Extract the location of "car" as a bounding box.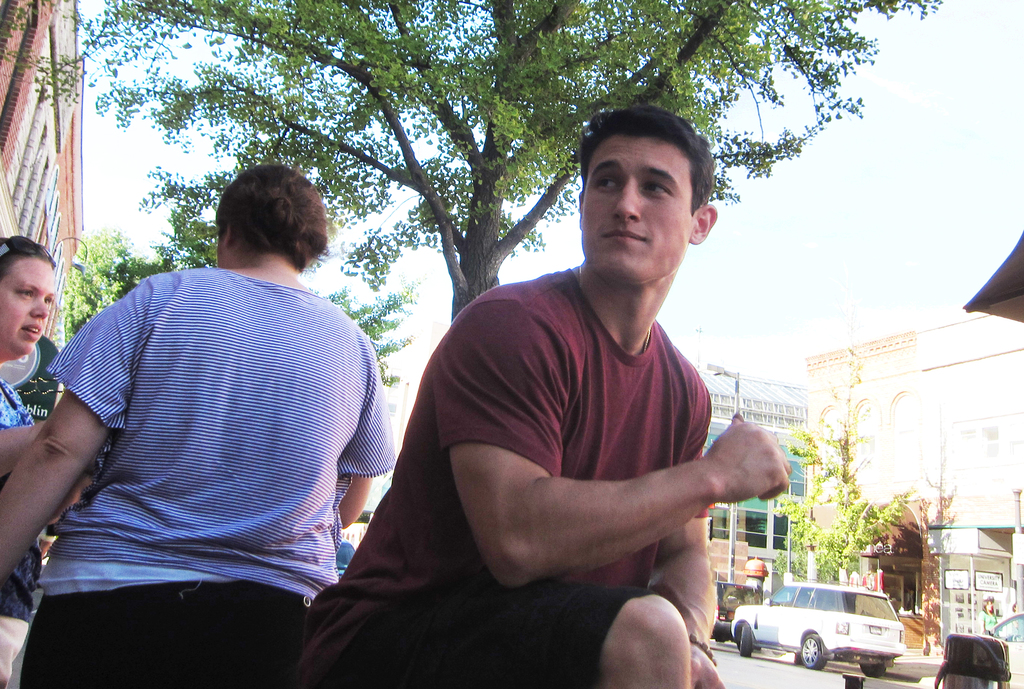
x1=728, y1=581, x2=902, y2=676.
